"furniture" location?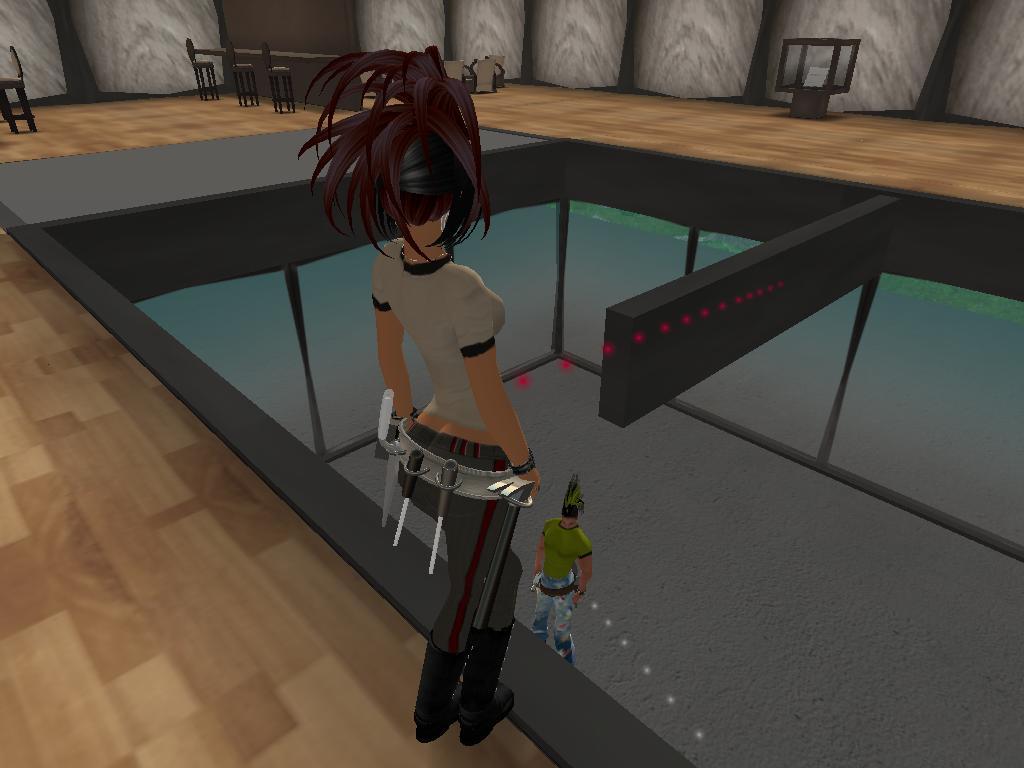
<bbox>0, 45, 35, 132</bbox>
